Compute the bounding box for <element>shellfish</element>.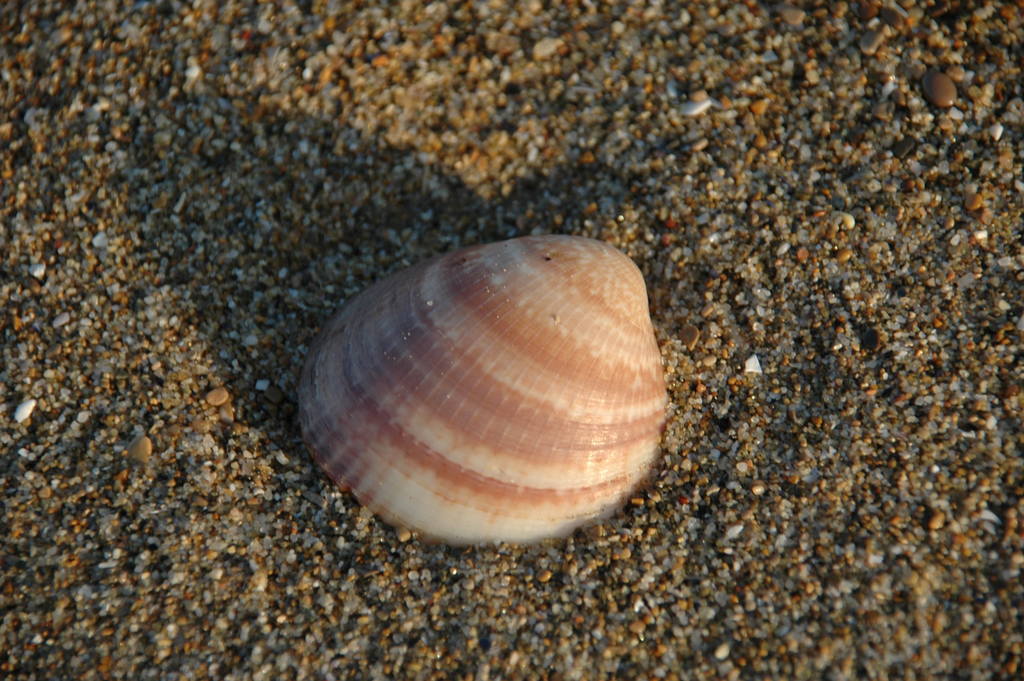
locate(305, 226, 661, 534).
